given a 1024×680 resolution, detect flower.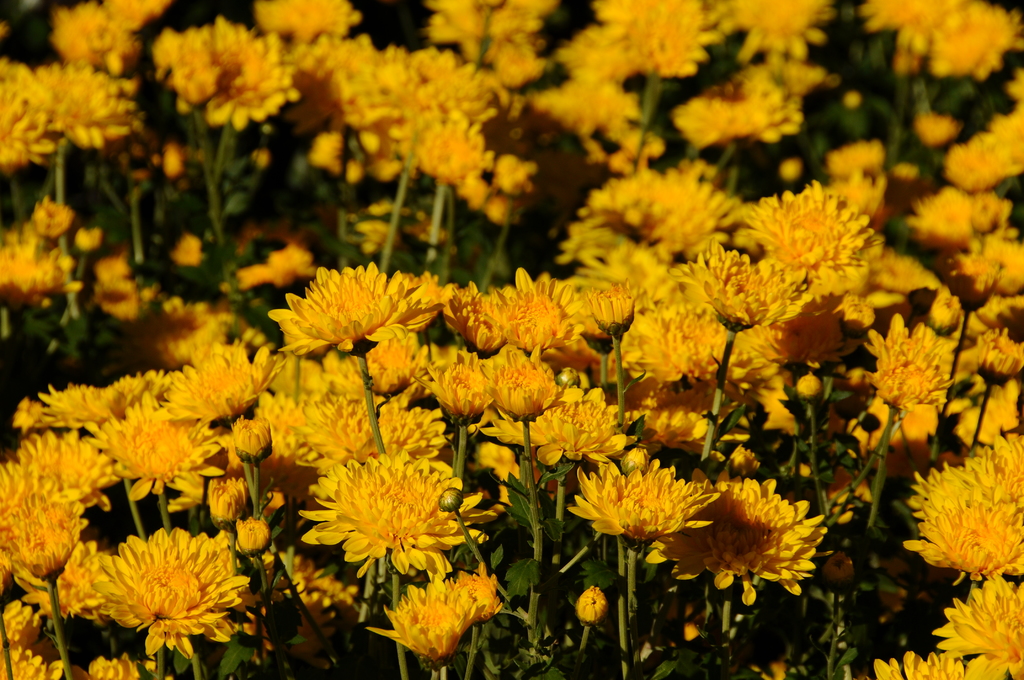
179,224,315,300.
